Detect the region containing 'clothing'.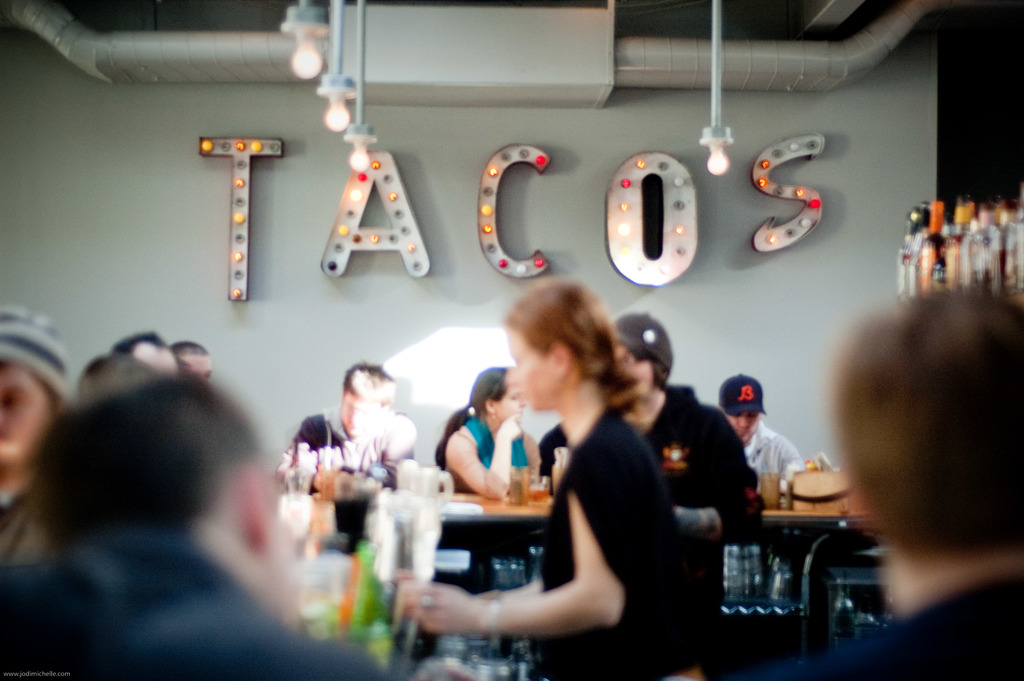
select_region(712, 374, 763, 407).
